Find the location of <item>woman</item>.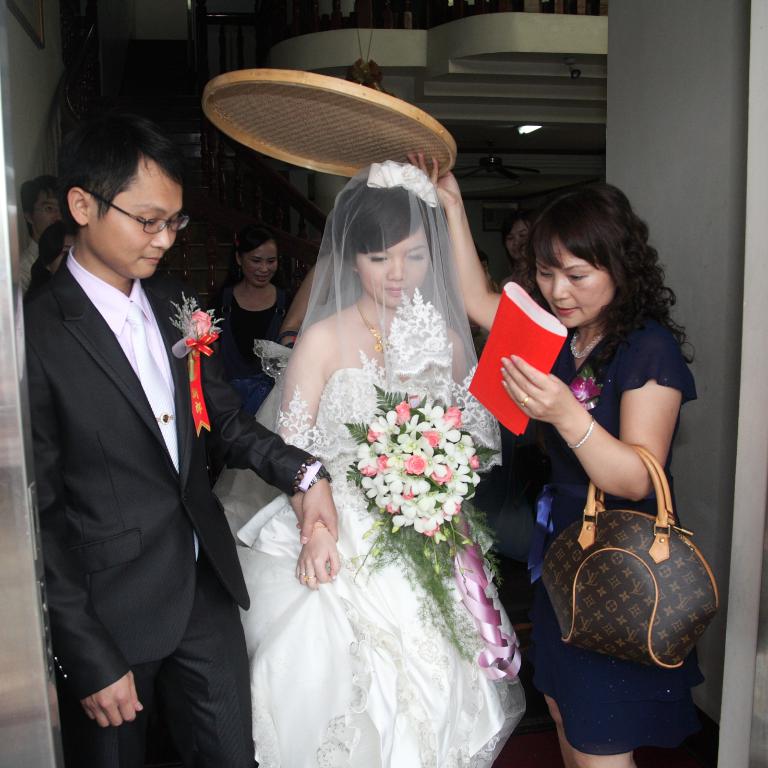
Location: {"x1": 222, "y1": 137, "x2": 528, "y2": 767}.
